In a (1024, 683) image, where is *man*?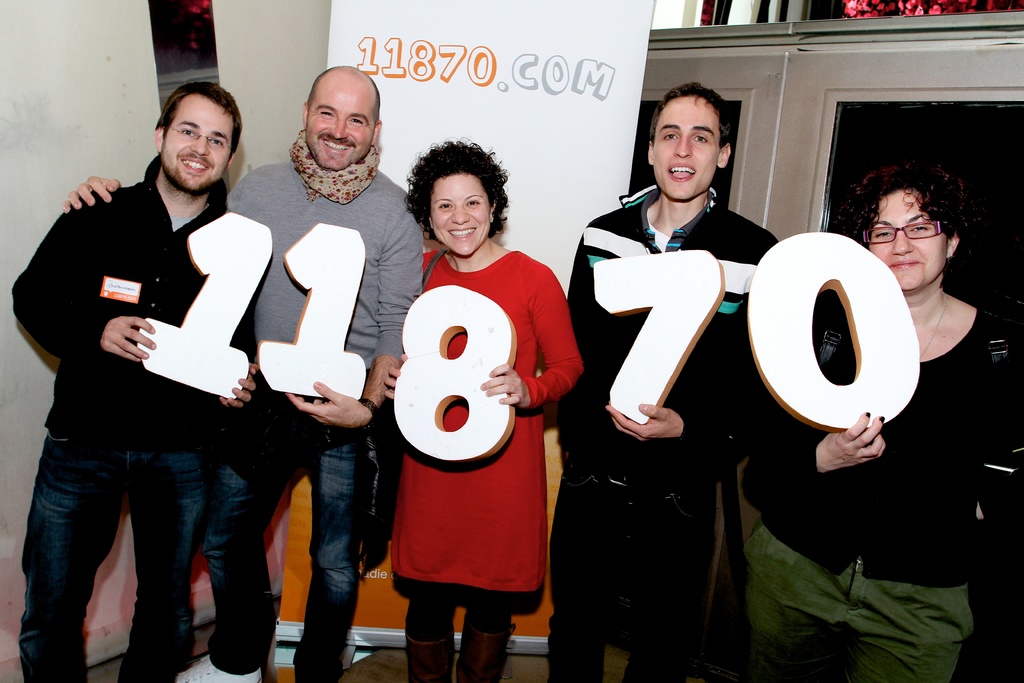
[x1=64, y1=68, x2=422, y2=682].
